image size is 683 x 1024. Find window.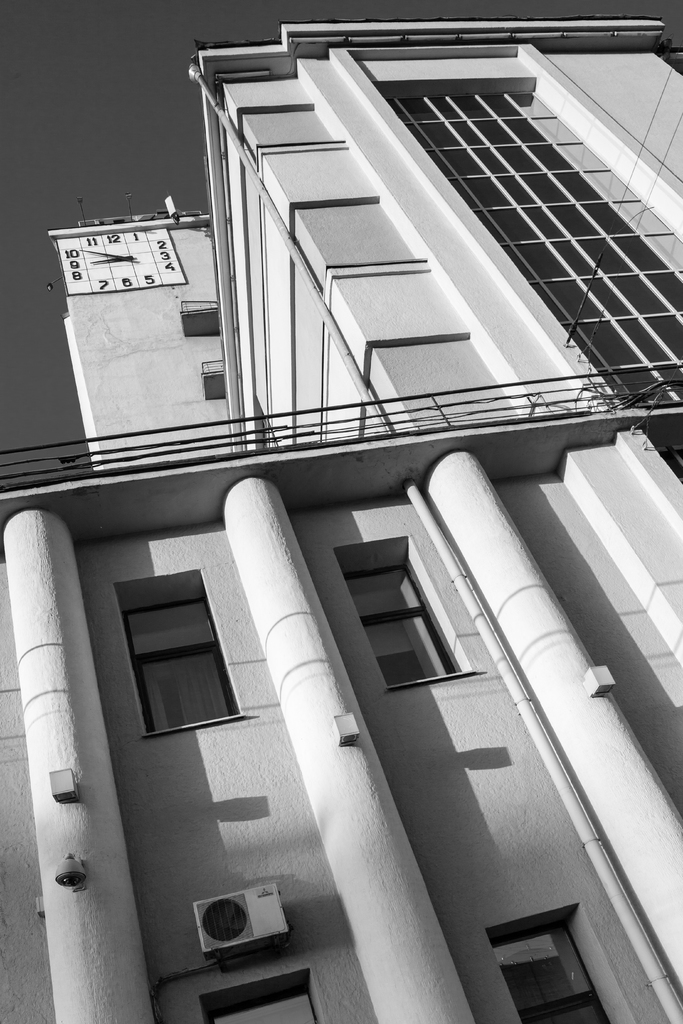
332, 514, 477, 703.
